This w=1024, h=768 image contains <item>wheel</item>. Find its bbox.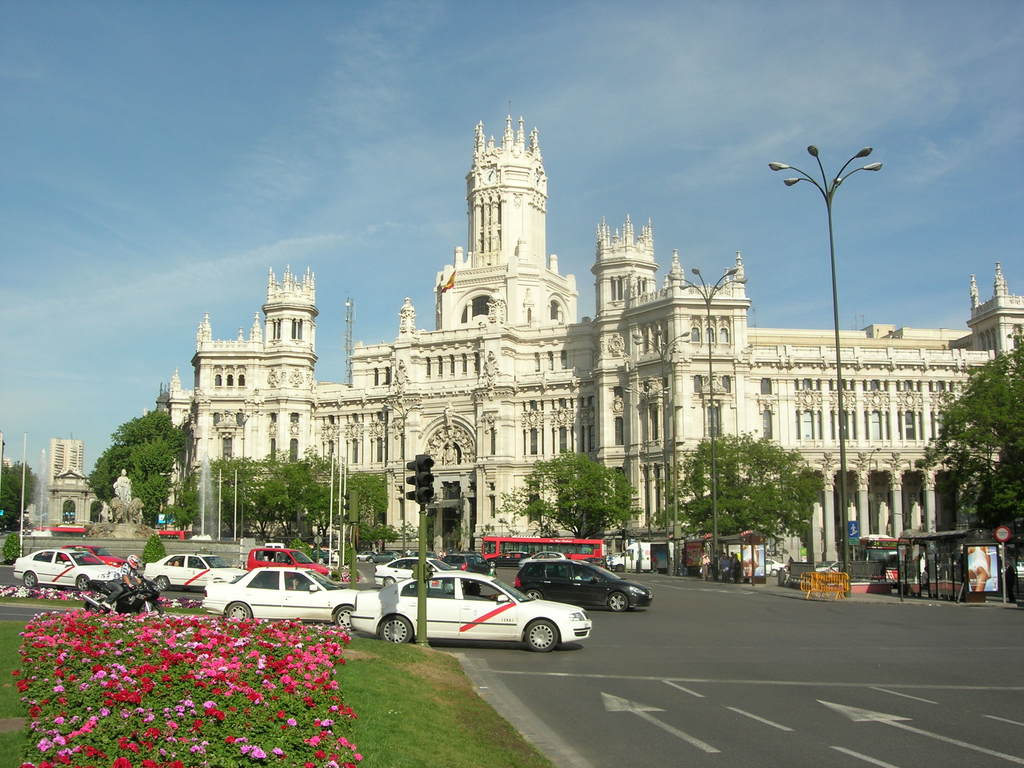
l=380, t=614, r=415, b=645.
